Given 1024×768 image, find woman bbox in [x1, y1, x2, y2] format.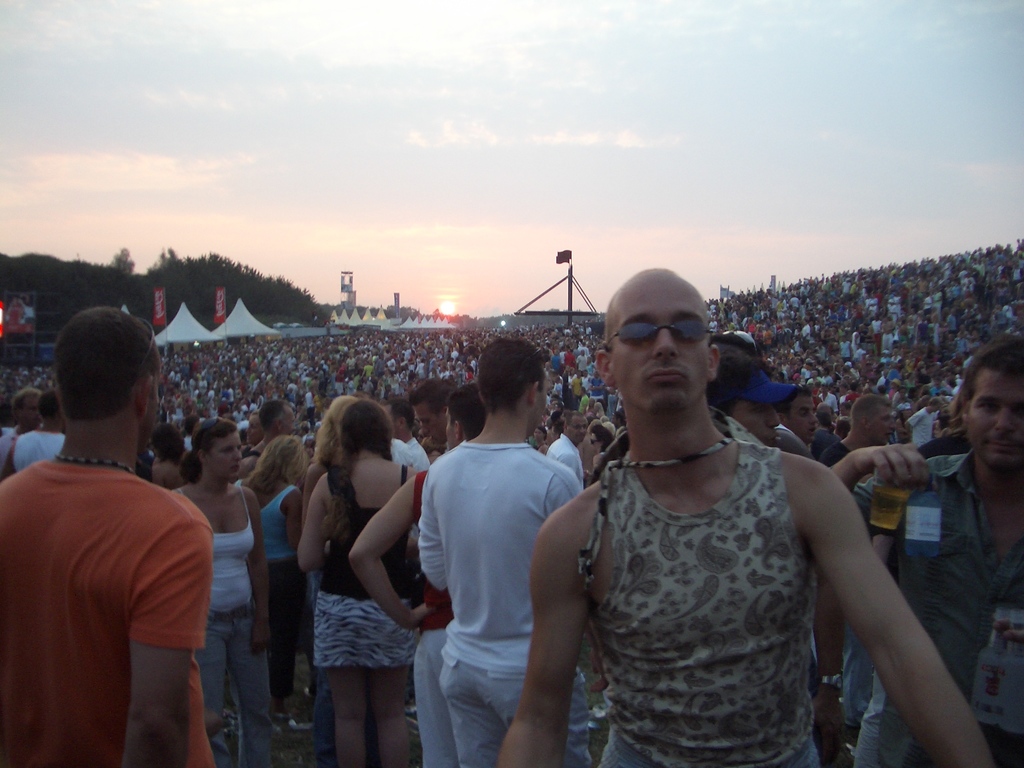
[170, 423, 271, 767].
